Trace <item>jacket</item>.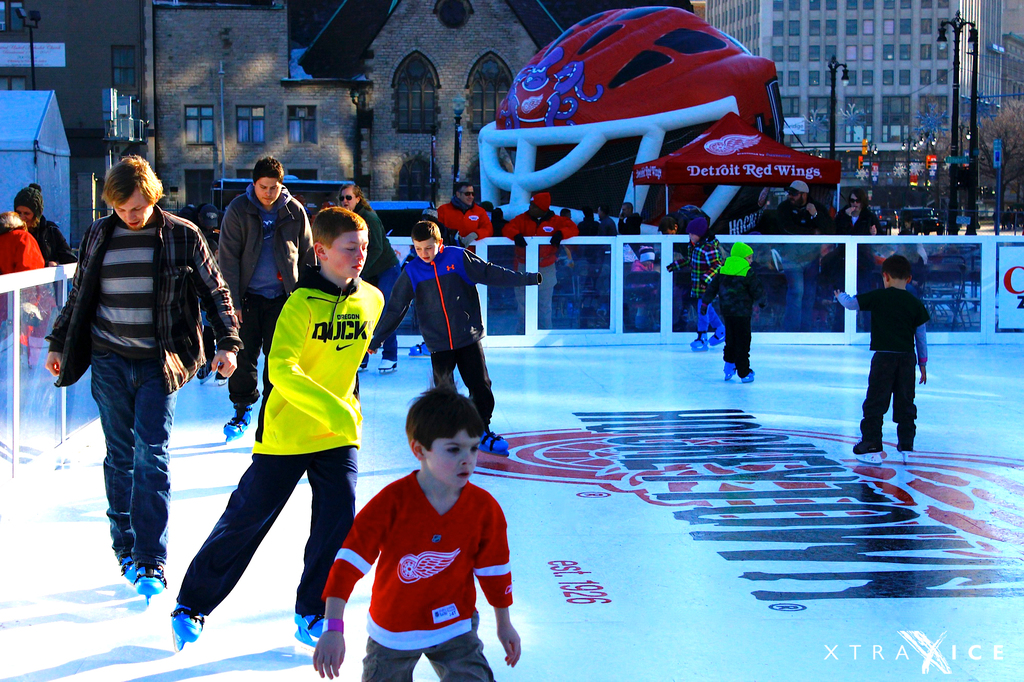
Traced to l=669, t=240, r=730, b=300.
